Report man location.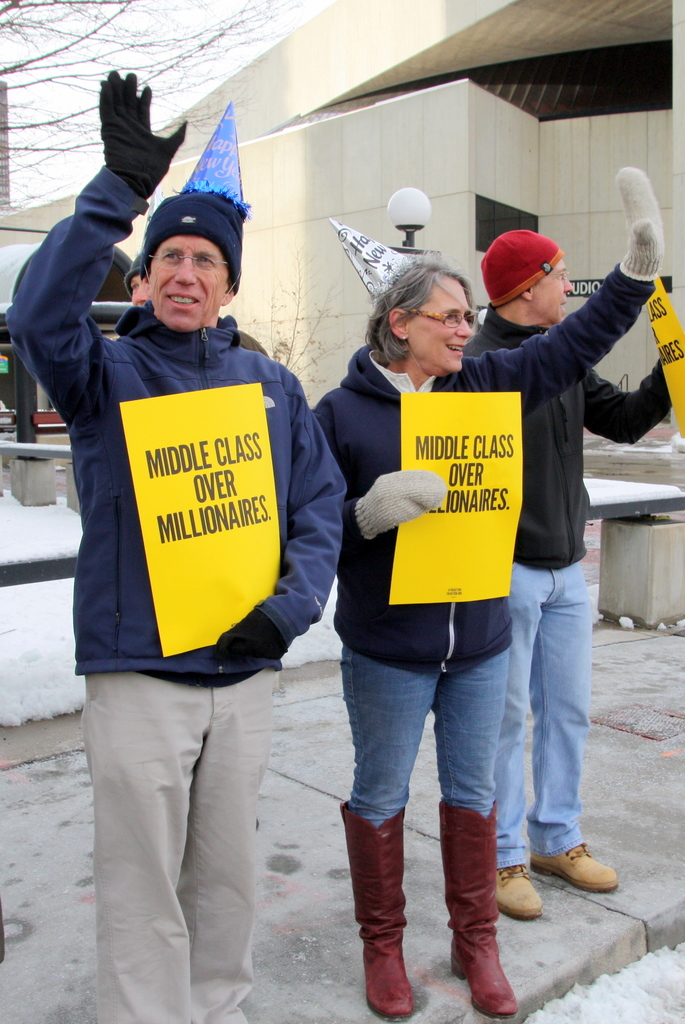
Report: [x1=476, y1=211, x2=684, y2=931].
